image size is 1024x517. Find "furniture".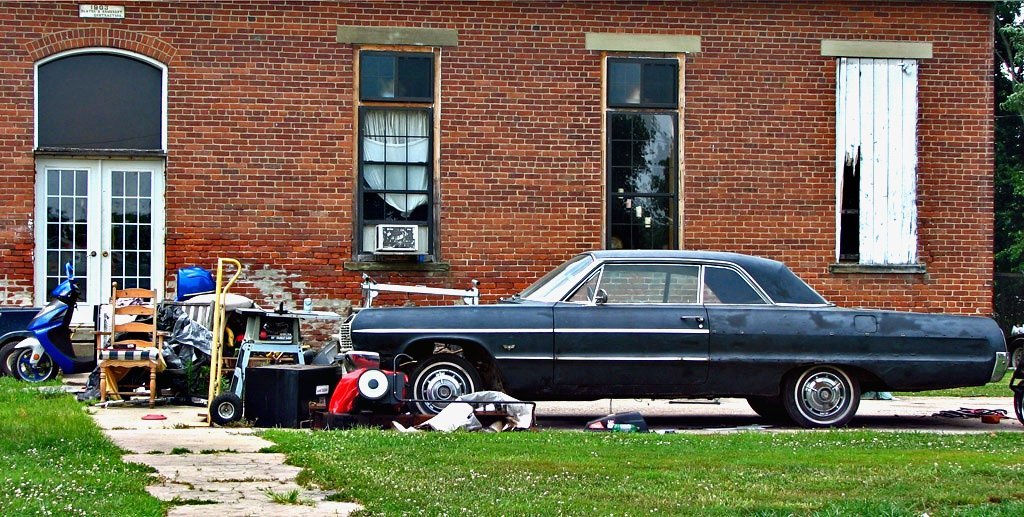
box=[95, 289, 161, 401].
